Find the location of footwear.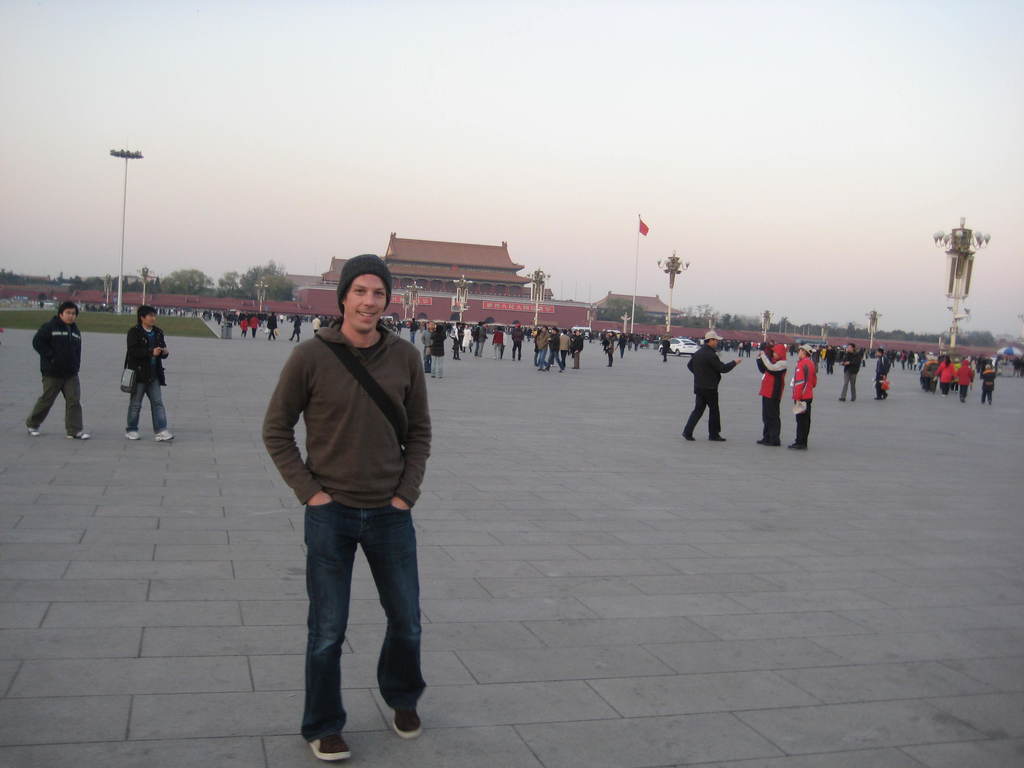
Location: [x1=157, y1=428, x2=180, y2=440].
